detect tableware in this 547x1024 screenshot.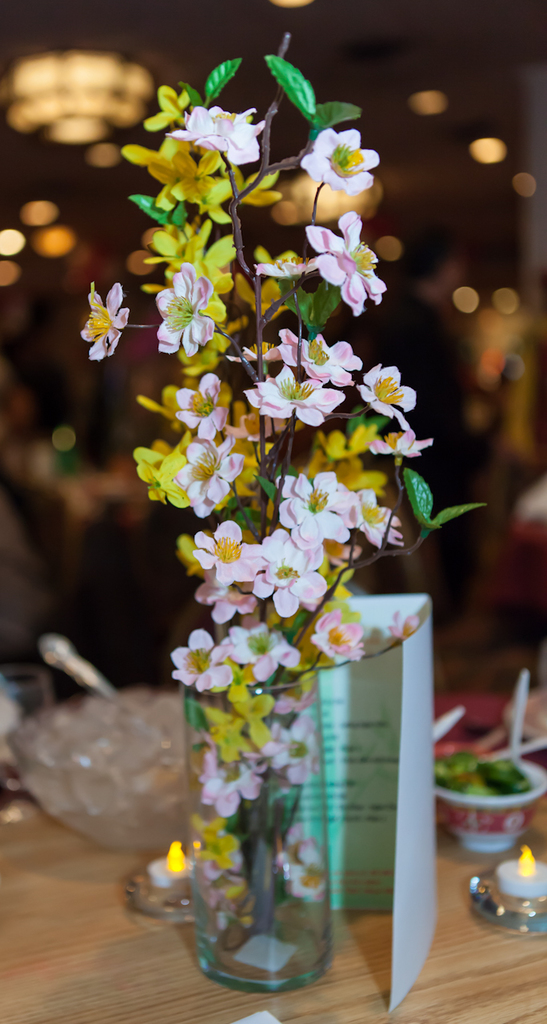
Detection: box=[475, 731, 546, 772].
